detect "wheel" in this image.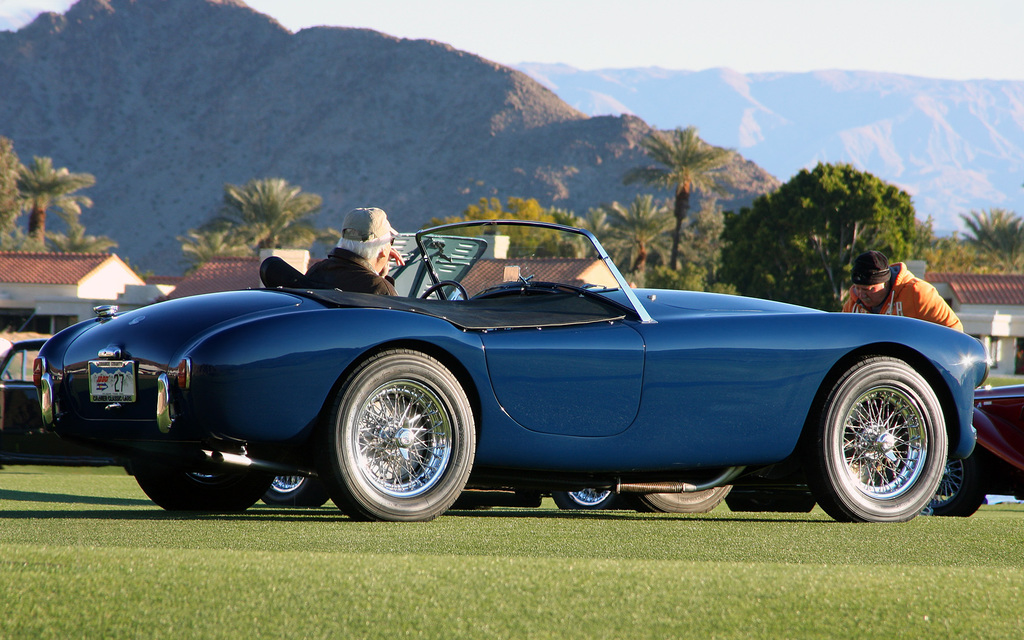
Detection: [x1=806, y1=350, x2=943, y2=518].
